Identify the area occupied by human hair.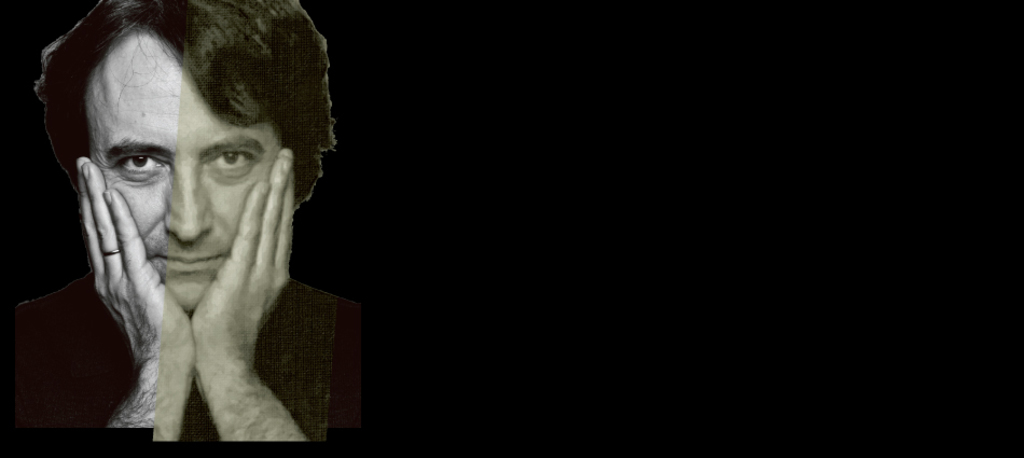
Area: bbox=[42, 0, 326, 242].
